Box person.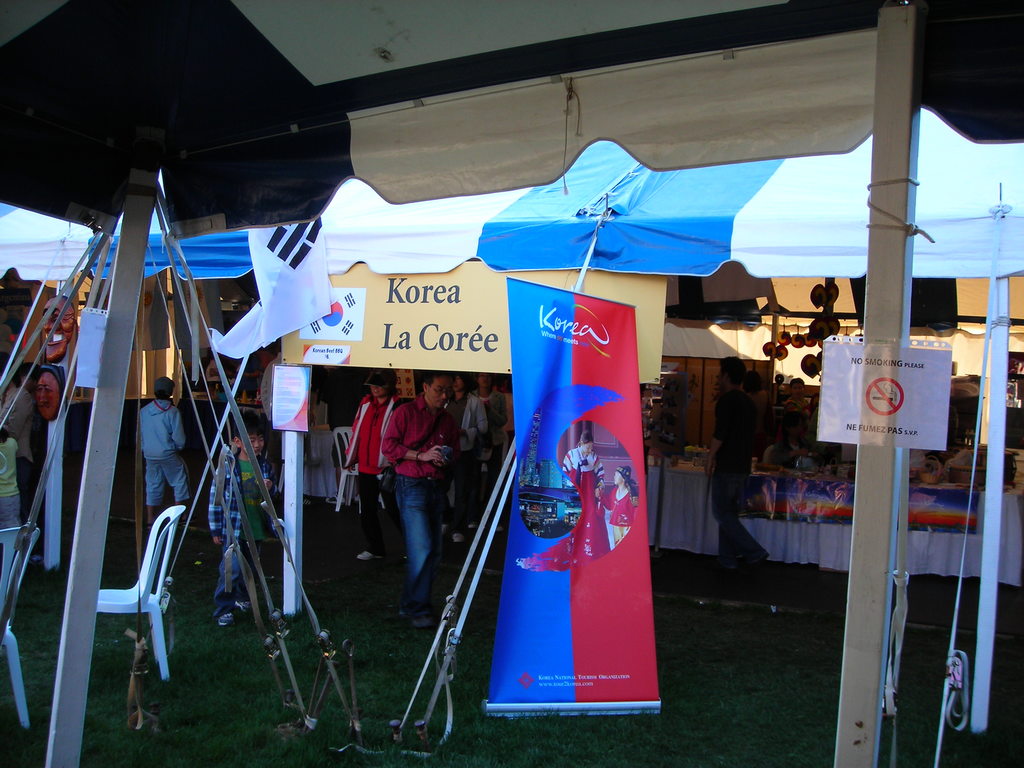
left=0, top=413, right=22, bottom=531.
